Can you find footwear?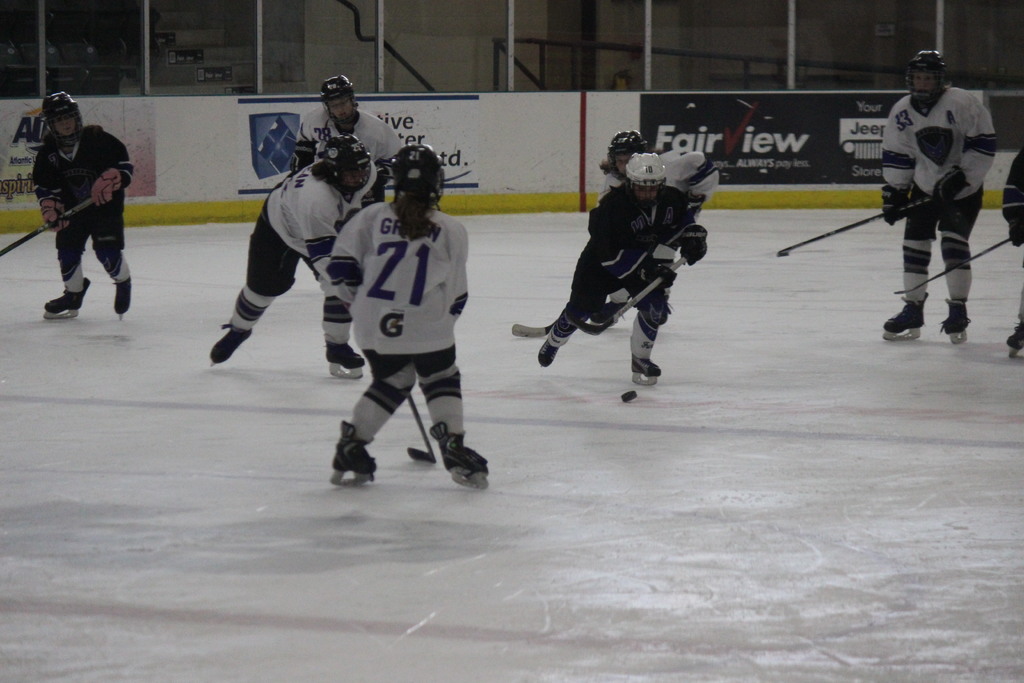
Yes, bounding box: BBox(938, 300, 980, 331).
